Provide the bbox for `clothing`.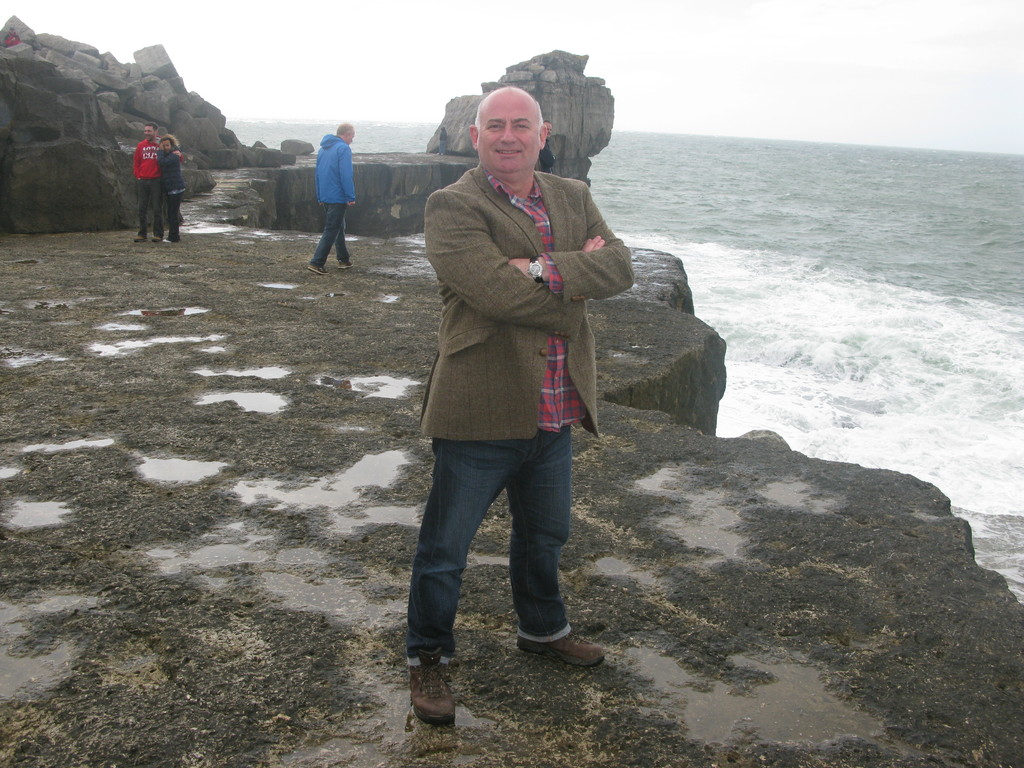
box=[424, 157, 640, 673].
